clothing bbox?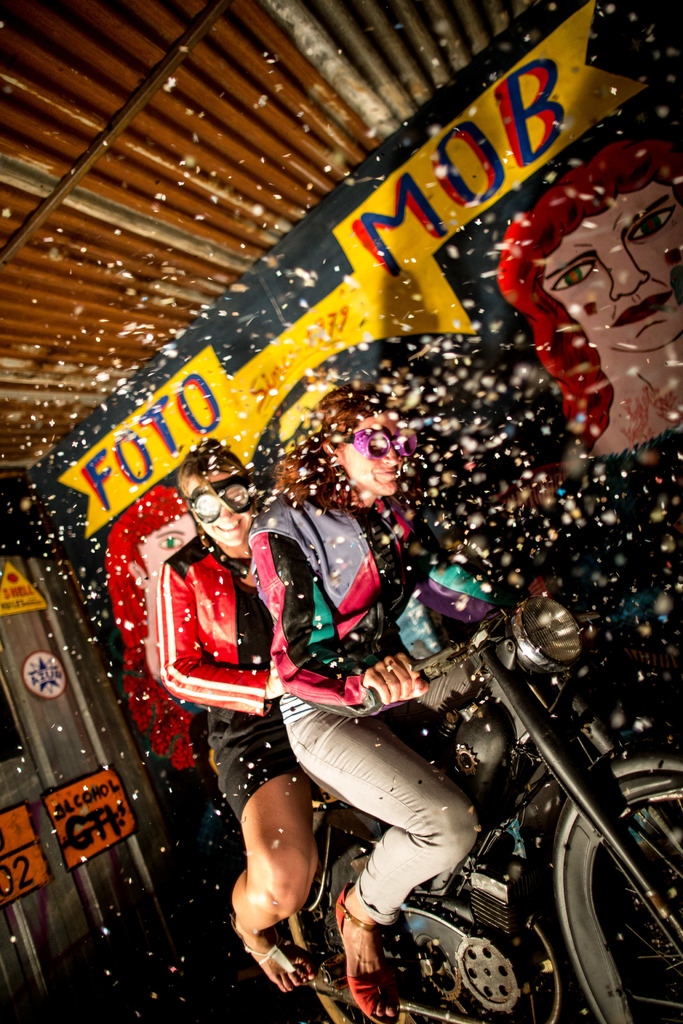
box=[195, 468, 459, 900]
